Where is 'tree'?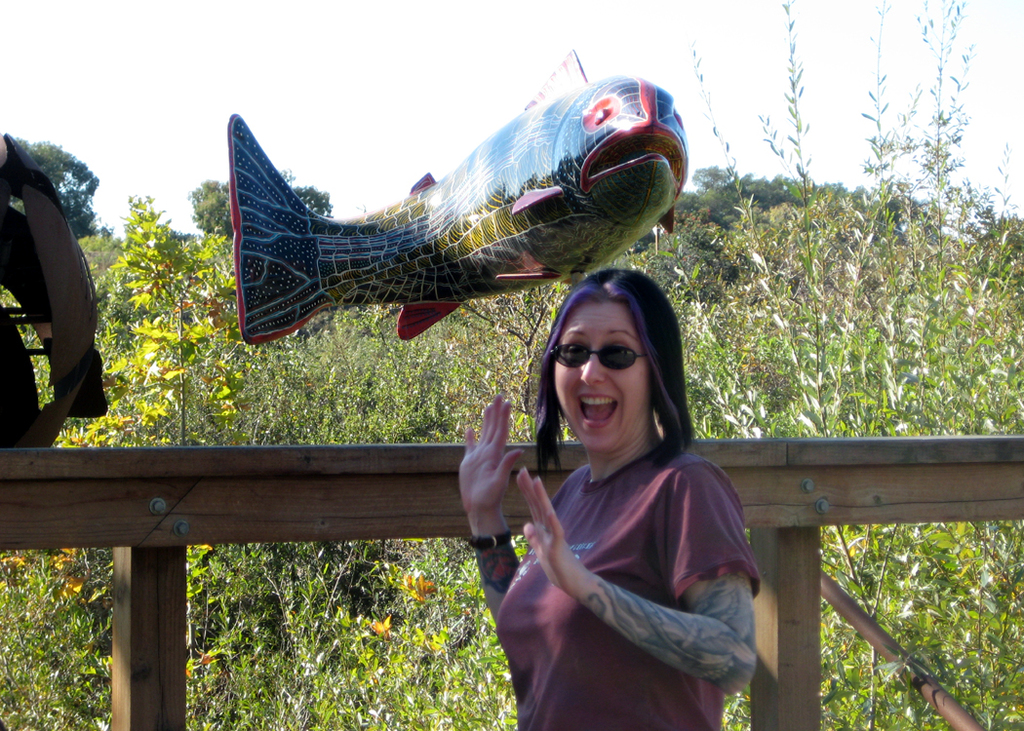
625:150:886:303.
